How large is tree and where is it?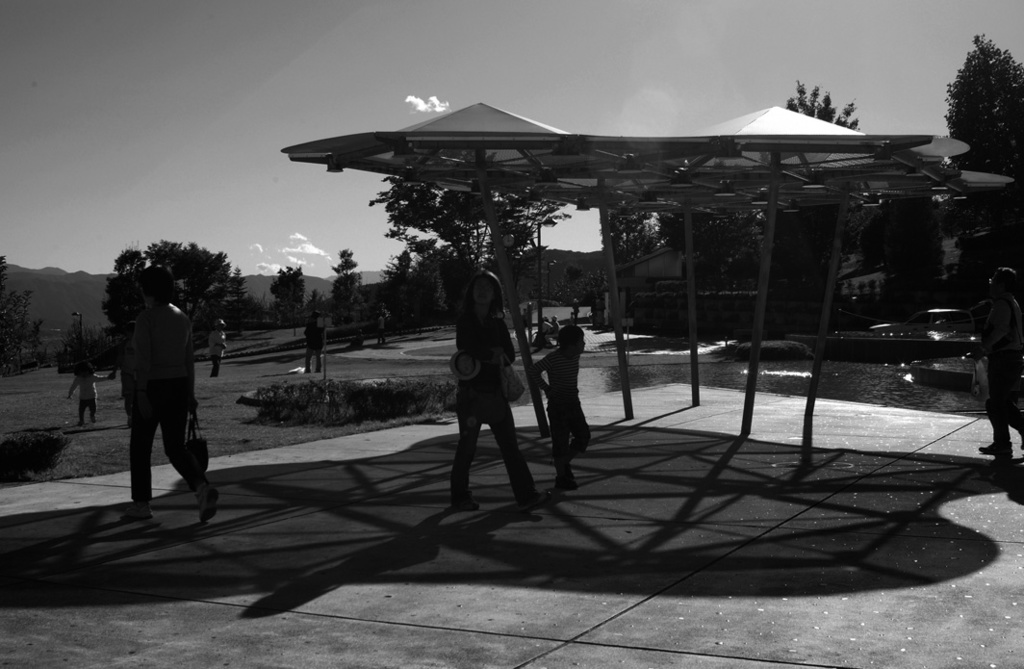
Bounding box: bbox=[413, 231, 473, 311].
